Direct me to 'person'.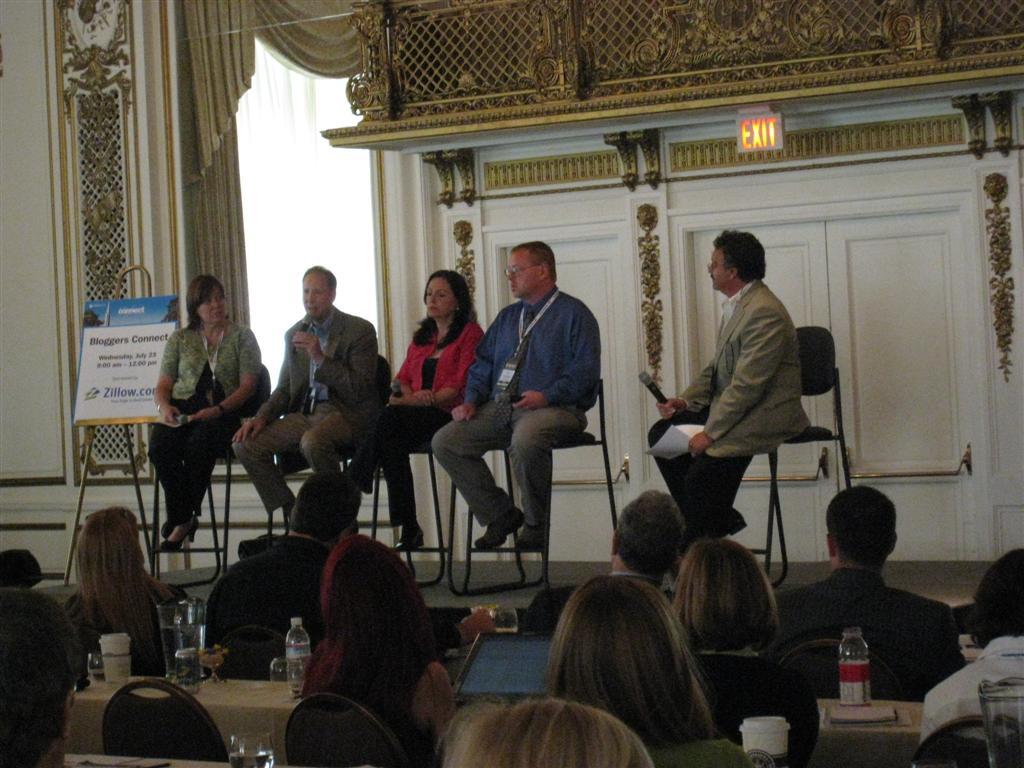
Direction: bbox(610, 489, 689, 603).
